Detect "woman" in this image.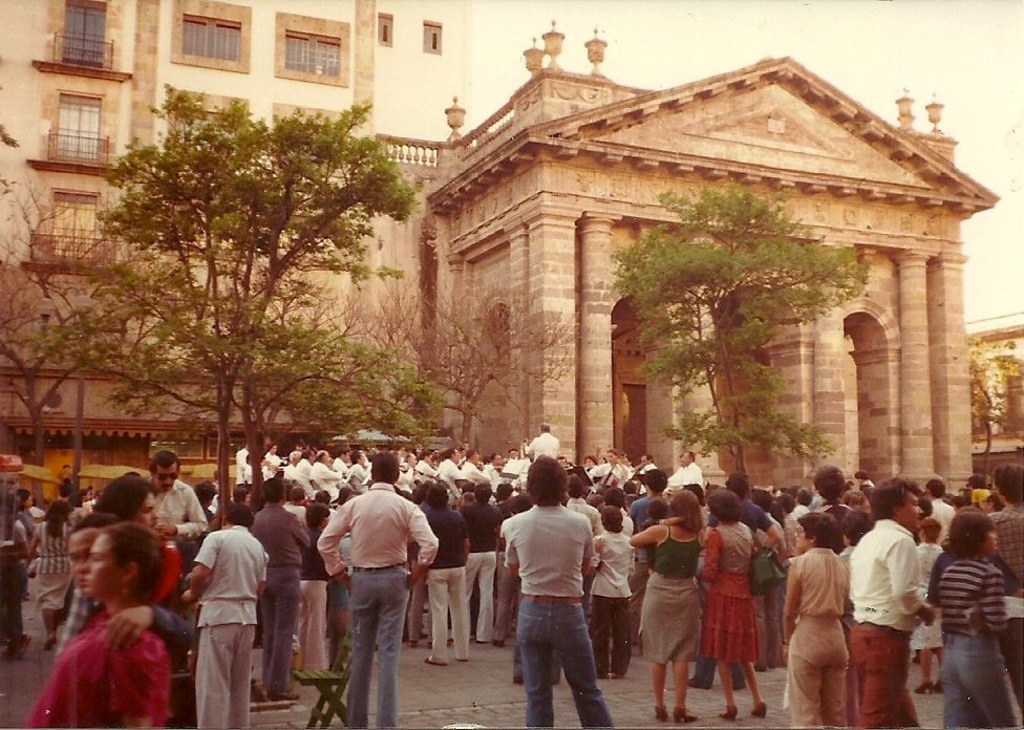
Detection: 37/533/175/729.
